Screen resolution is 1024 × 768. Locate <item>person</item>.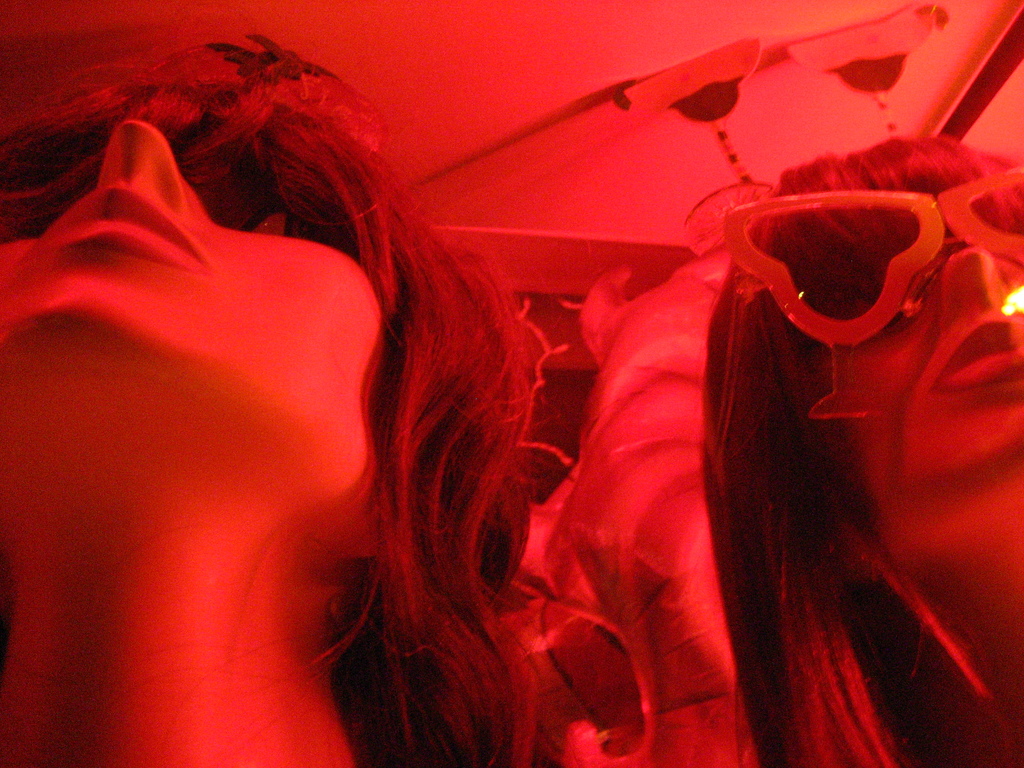
left=0, top=37, right=496, bottom=767.
